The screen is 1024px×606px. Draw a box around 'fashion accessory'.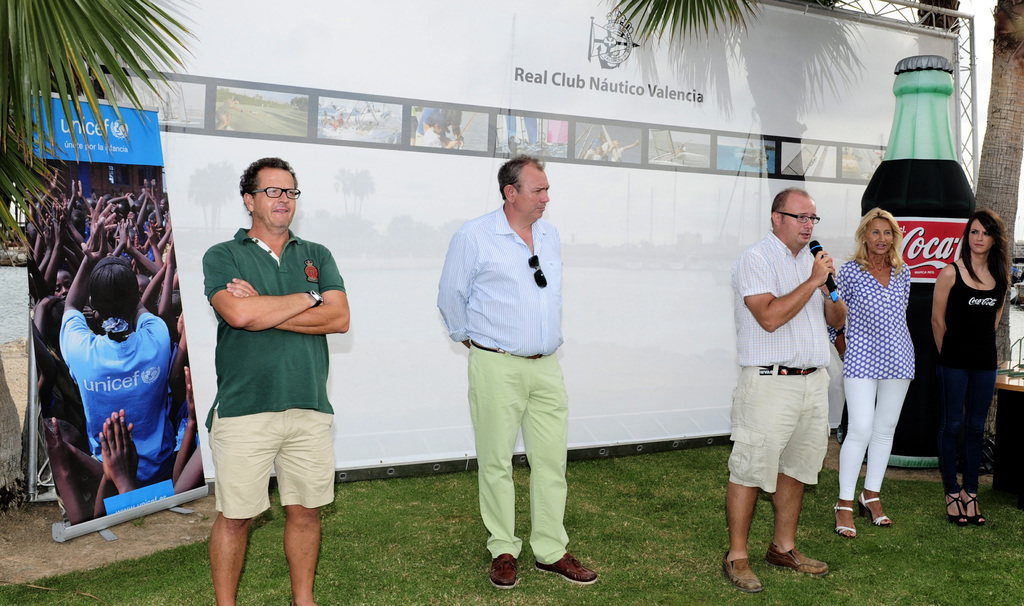
Rect(757, 366, 817, 377).
